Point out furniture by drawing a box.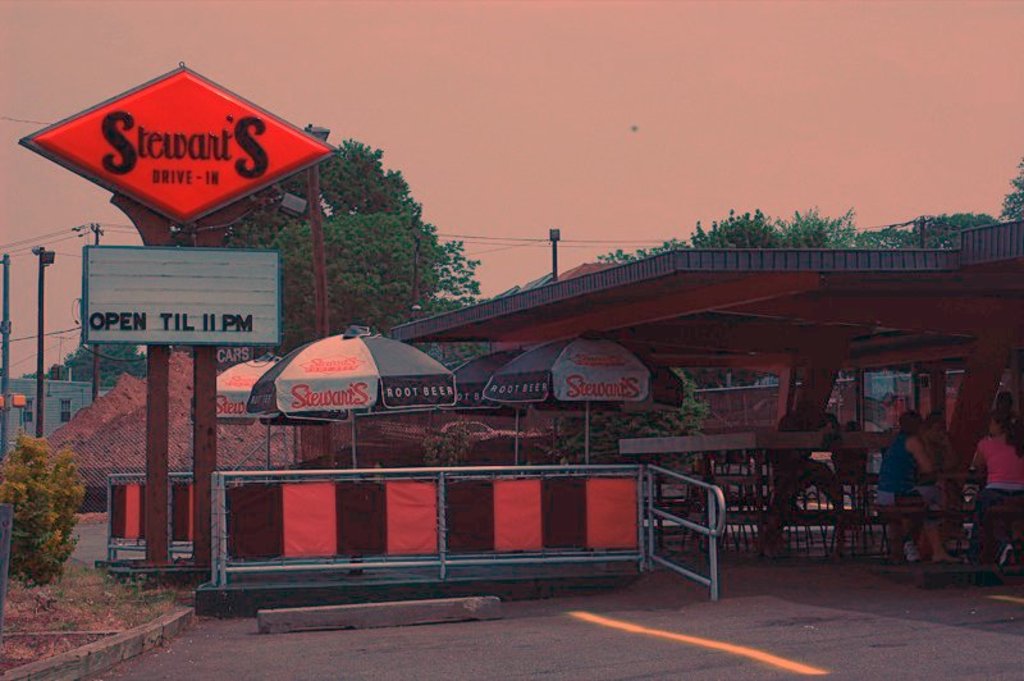
(709, 449, 1023, 589).
